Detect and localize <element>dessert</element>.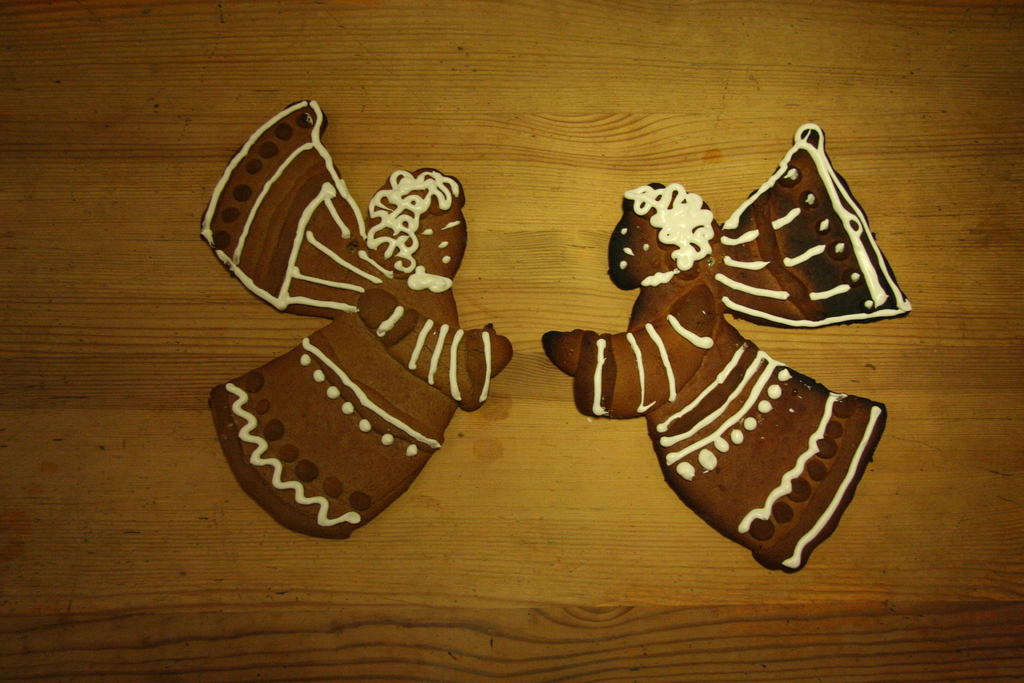
Localized at x1=508, y1=192, x2=906, y2=570.
